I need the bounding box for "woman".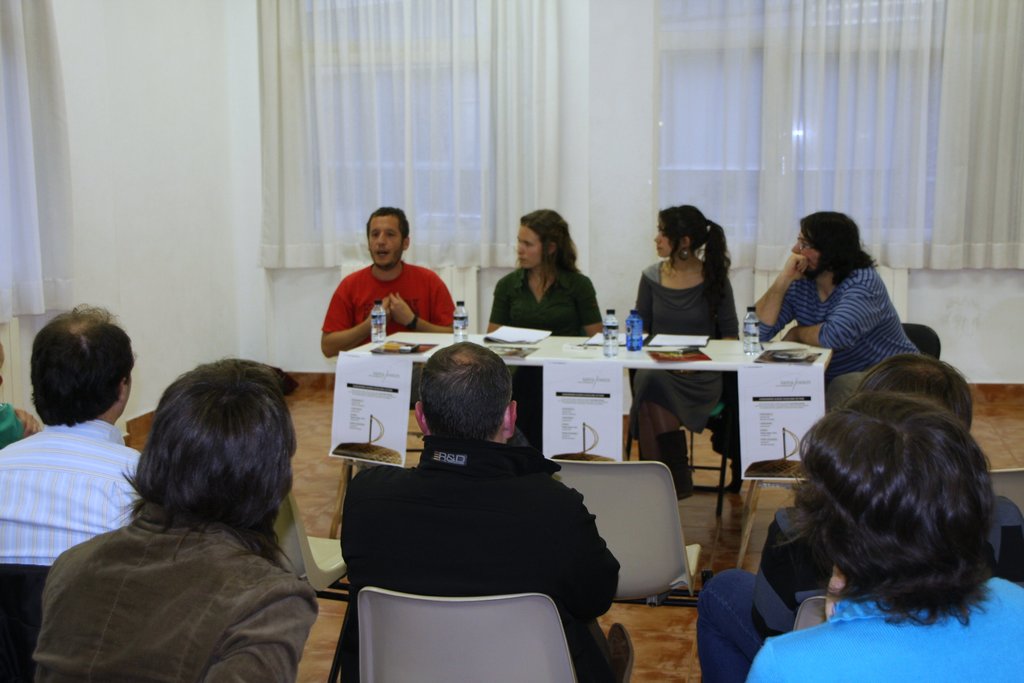
Here it is: left=629, top=208, right=740, bottom=503.
